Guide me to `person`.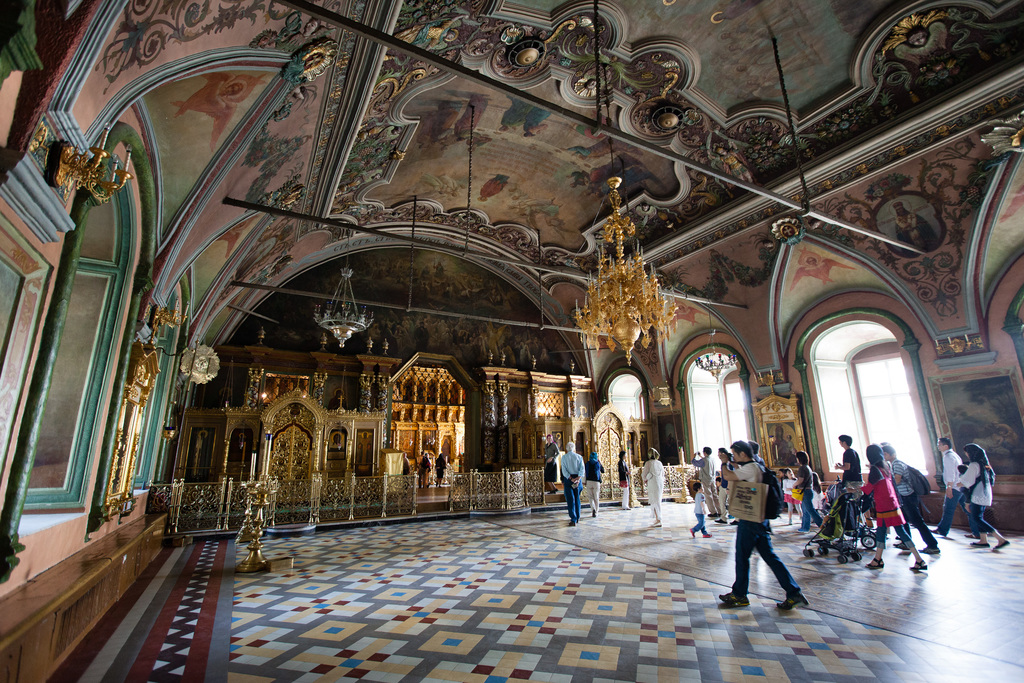
Guidance: box(637, 445, 666, 527).
